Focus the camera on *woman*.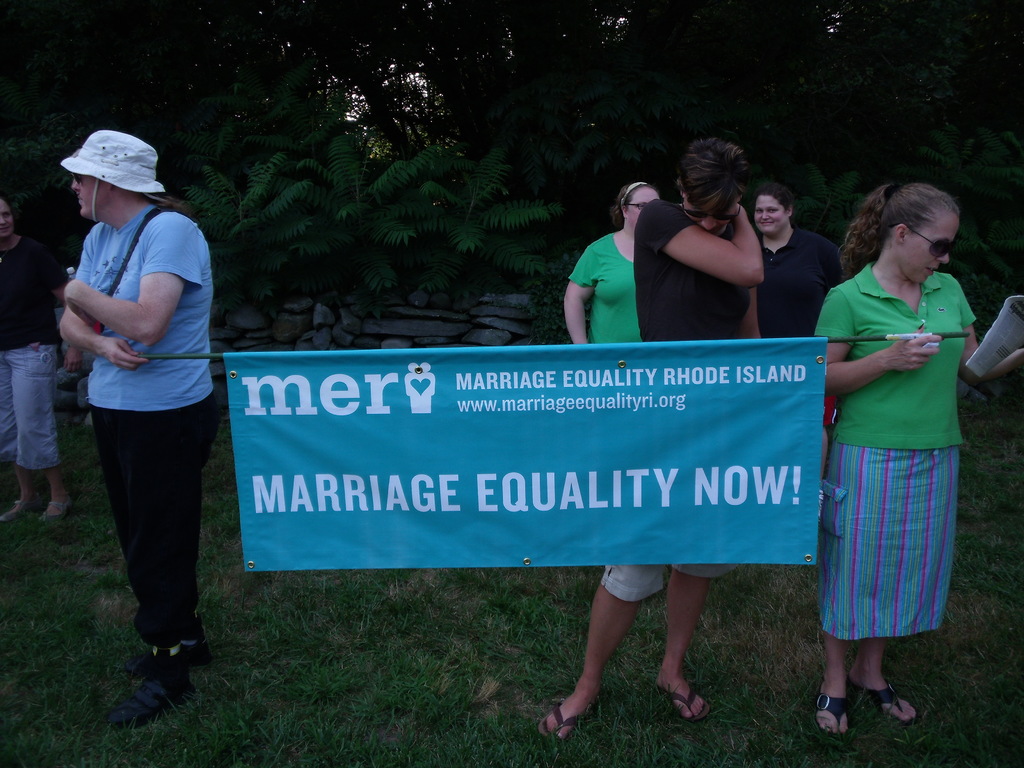
Focus region: crop(0, 195, 84, 524).
